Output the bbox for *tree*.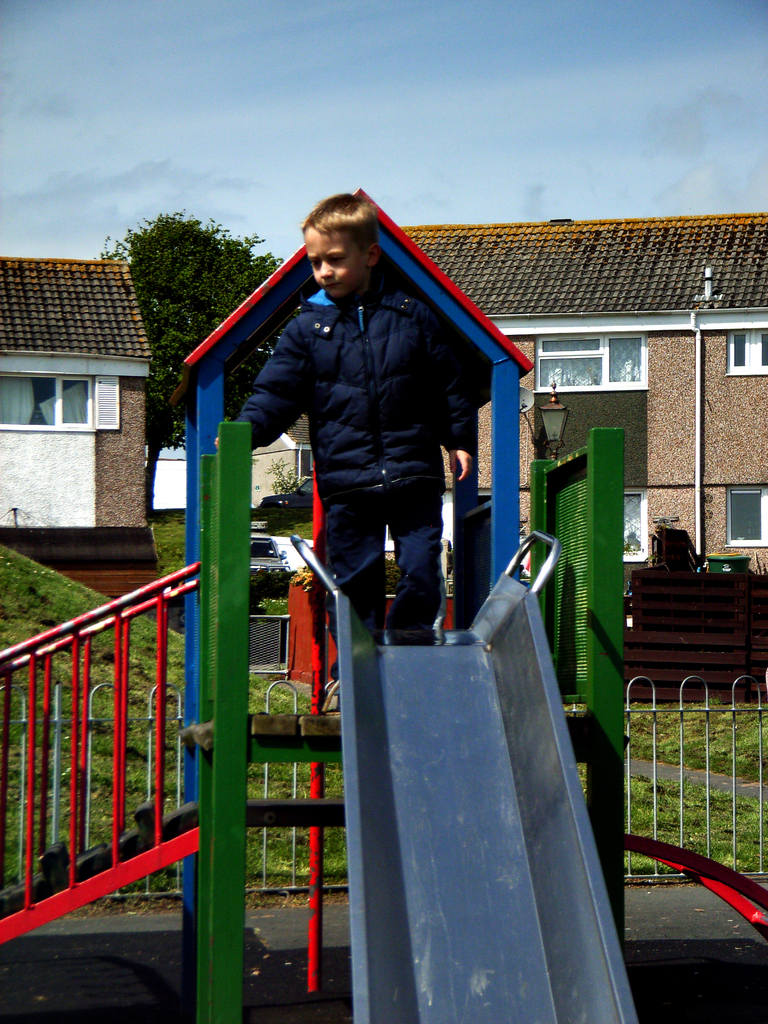
108, 207, 284, 505.
